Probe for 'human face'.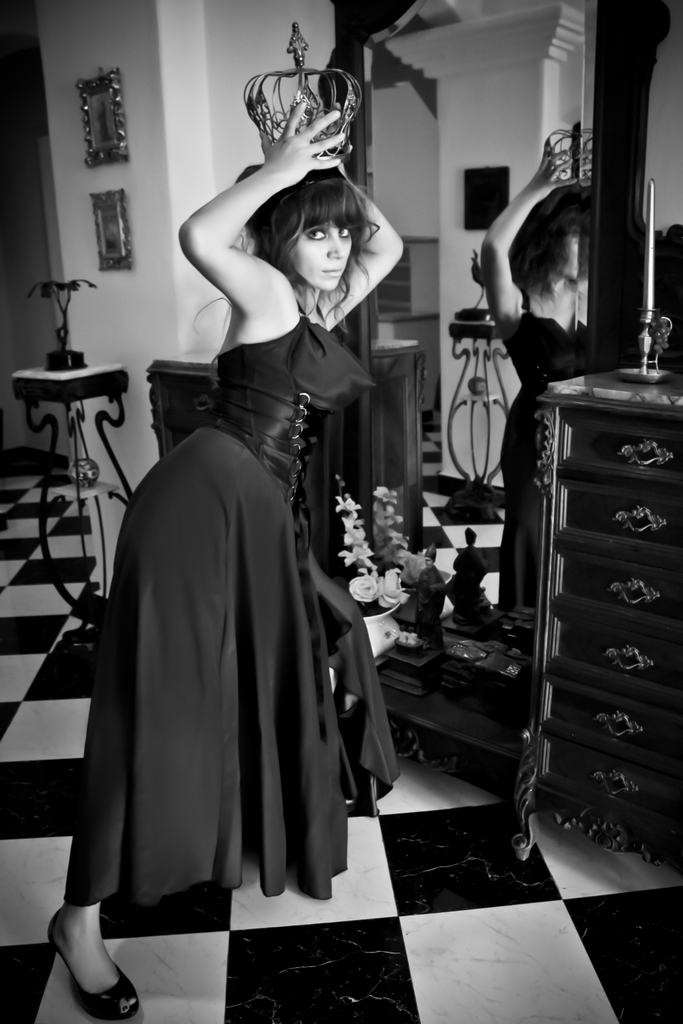
Probe result: bbox=[287, 222, 352, 294].
